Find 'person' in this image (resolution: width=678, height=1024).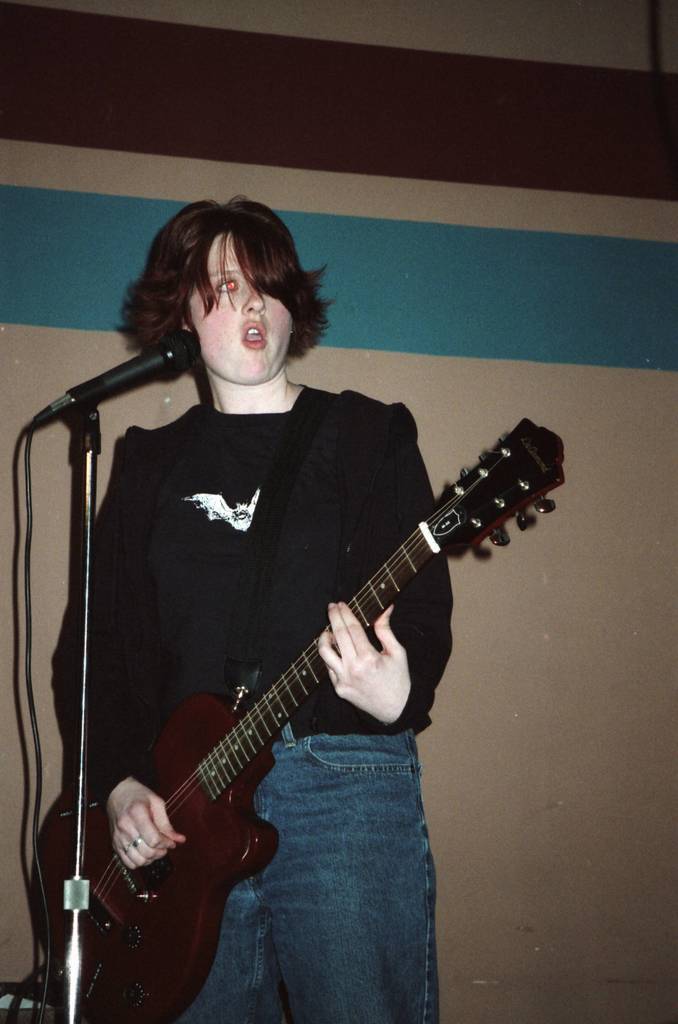
61 230 540 1023.
